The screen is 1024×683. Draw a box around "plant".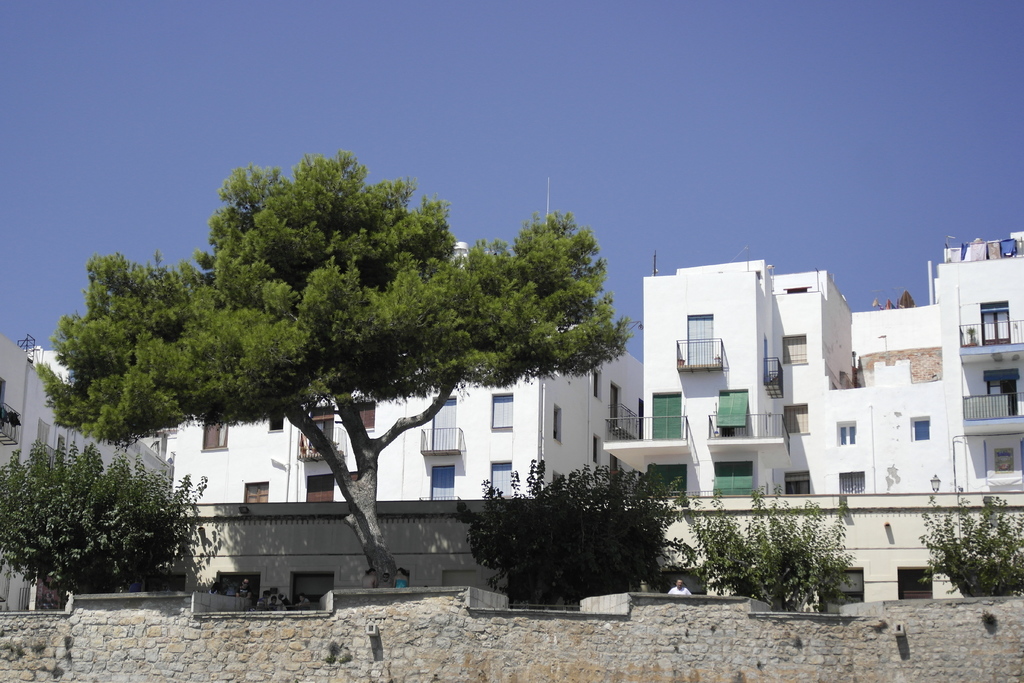
<bbox>0, 637, 25, 662</bbox>.
